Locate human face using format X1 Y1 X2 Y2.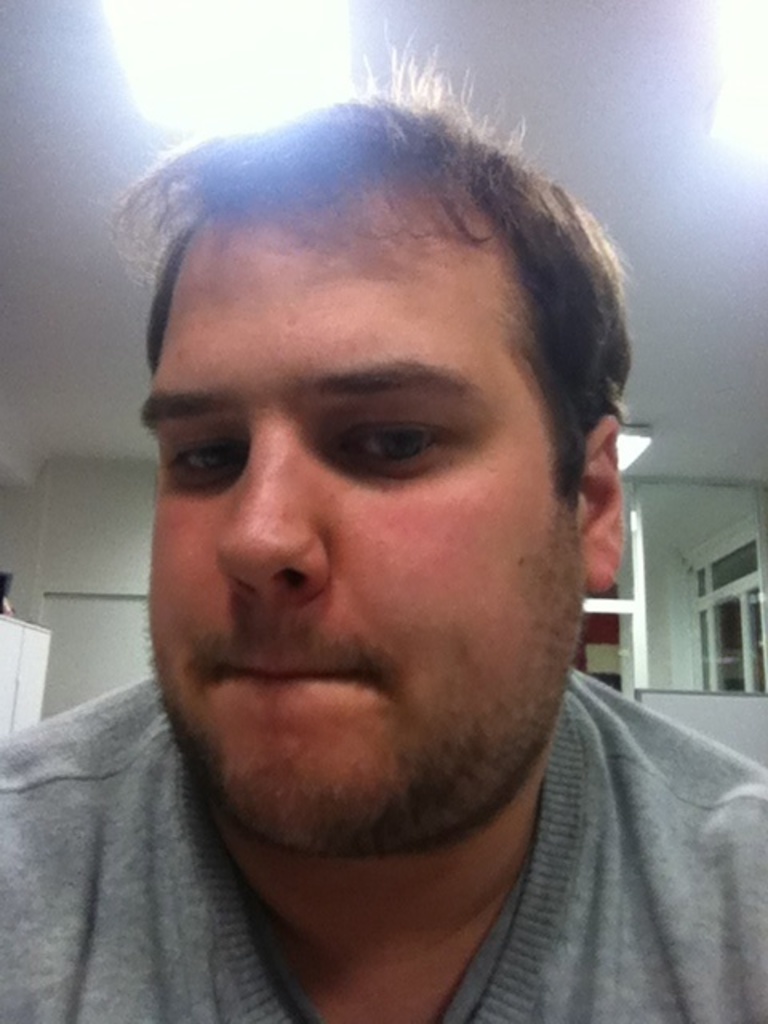
149 173 584 850.
